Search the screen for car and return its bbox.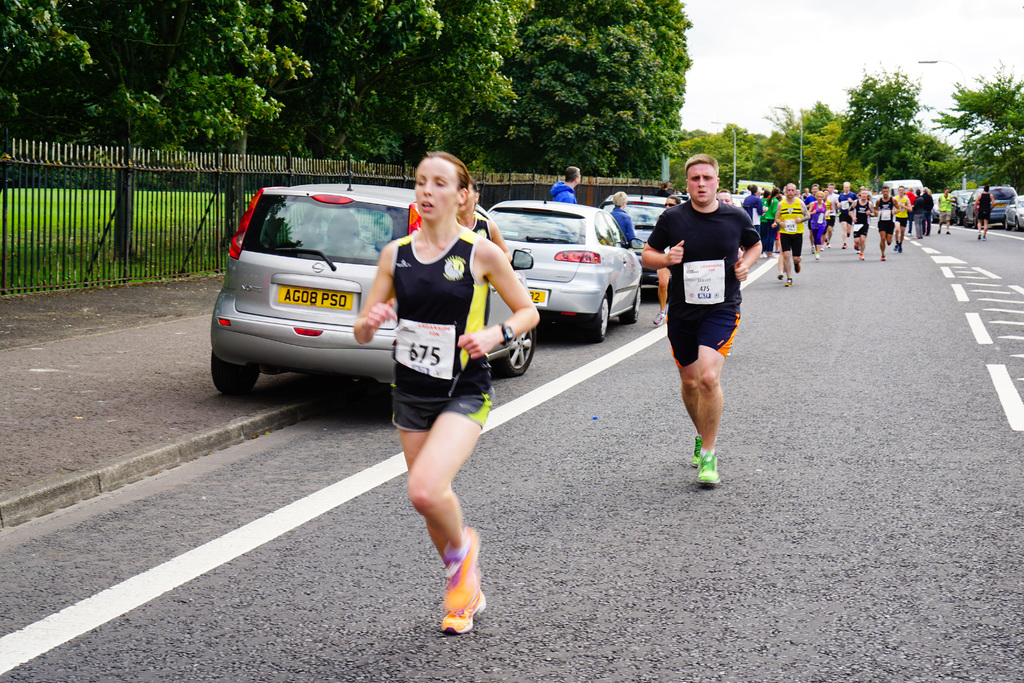
Found: l=213, t=154, r=540, b=394.
